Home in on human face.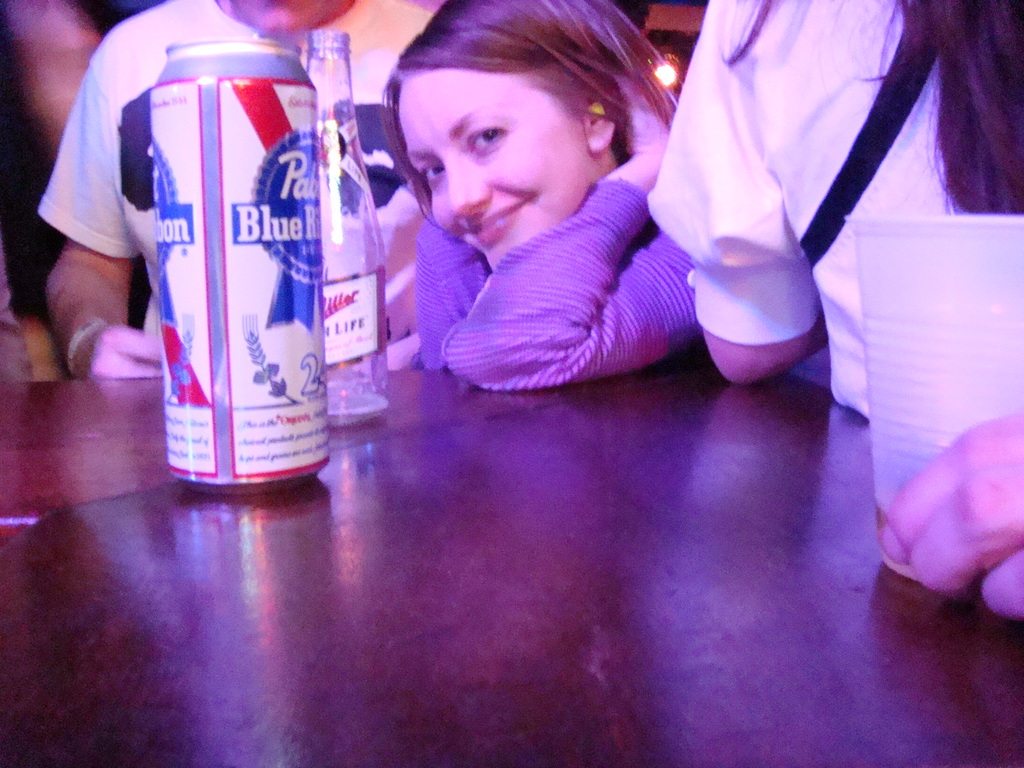
Homed in at <region>399, 69, 589, 273</region>.
